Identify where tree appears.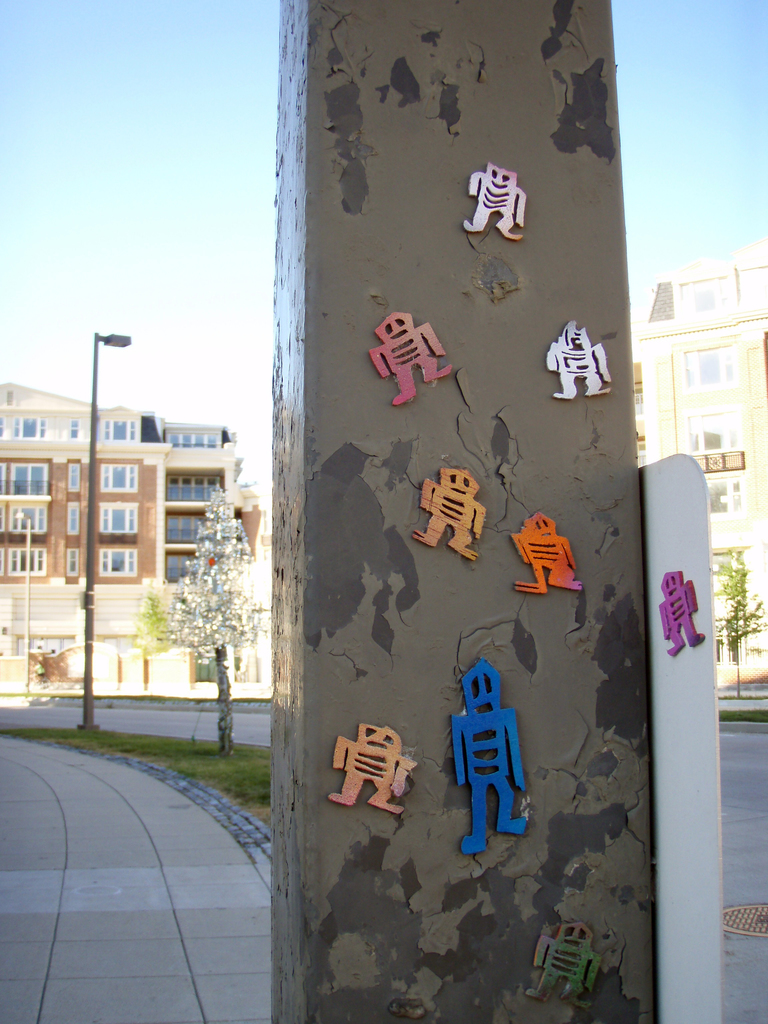
Appears at x1=138 y1=487 x2=260 y2=755.
